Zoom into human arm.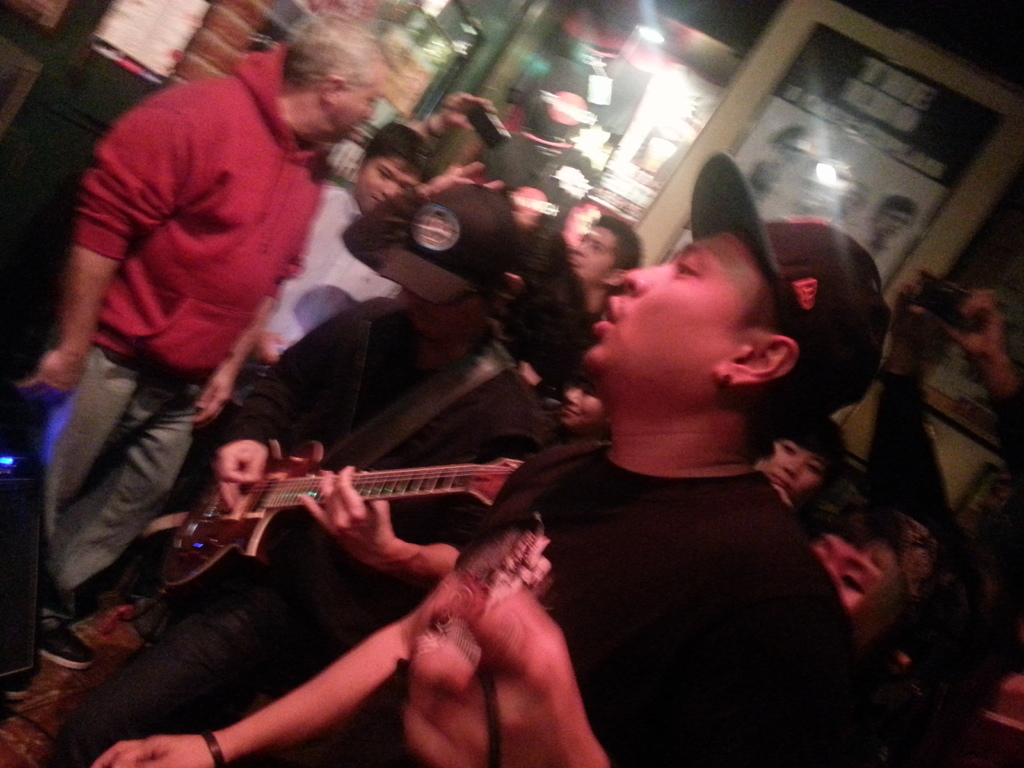
Zoom target: bbox(968, 269, 1016, 410).
